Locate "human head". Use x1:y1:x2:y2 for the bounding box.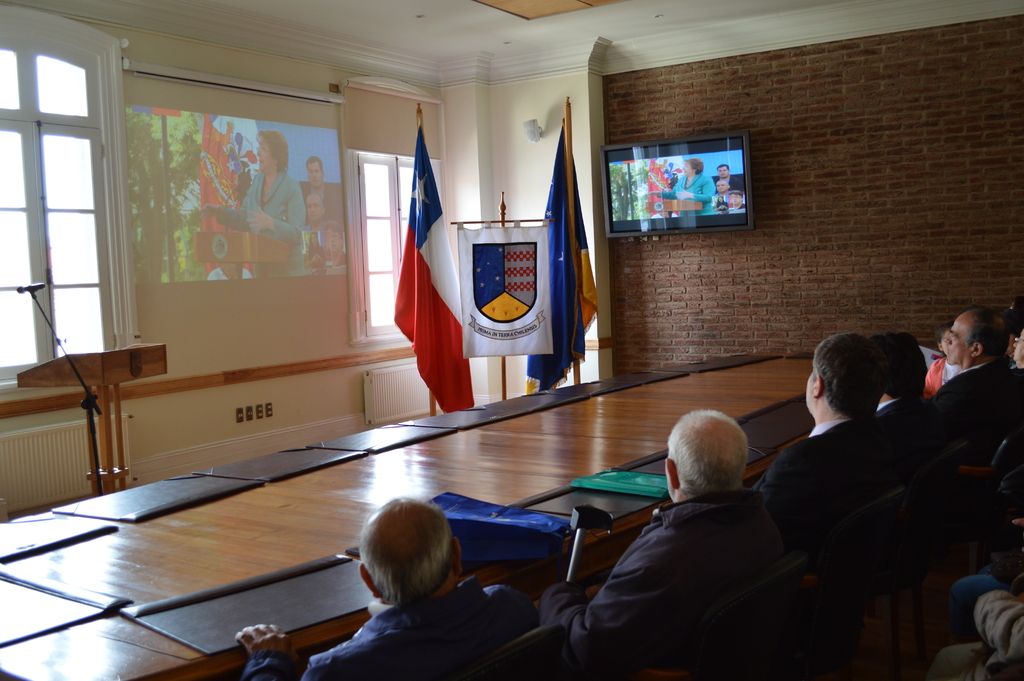
803:334:873:420.
